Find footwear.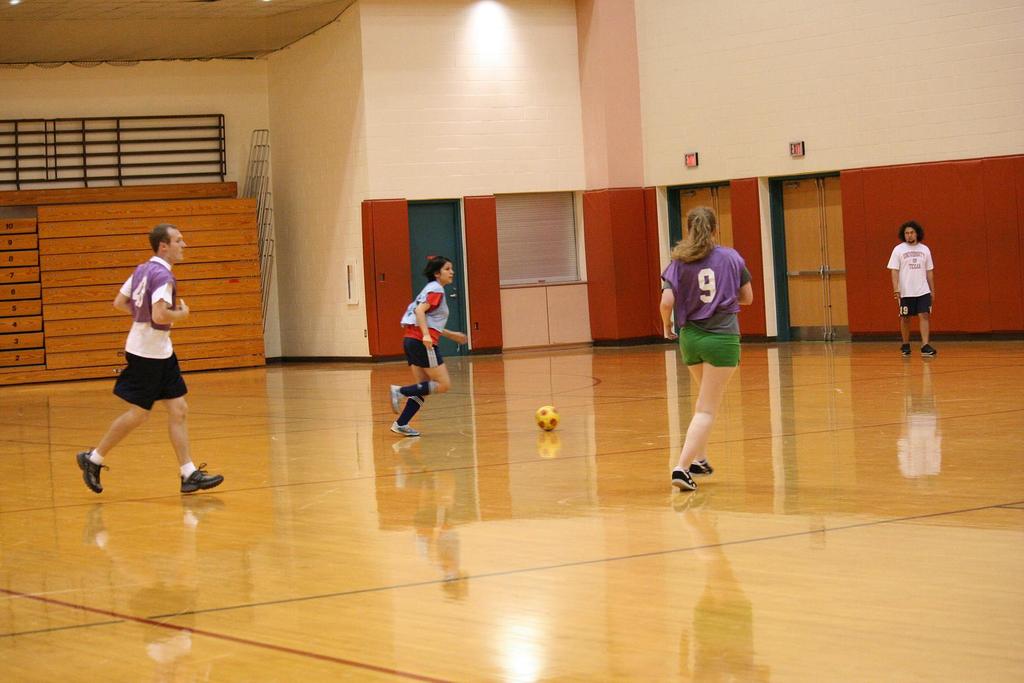
x1=392, y1=421, x2=415, y2=437.
